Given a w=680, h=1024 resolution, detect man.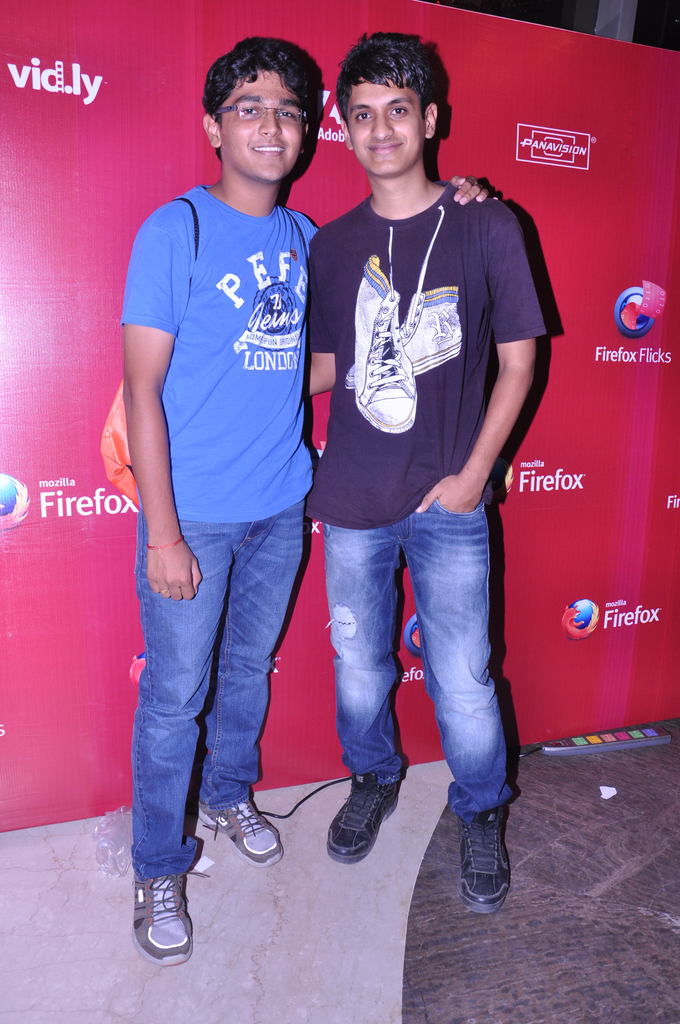
box=[300, 27, 561, 870].
